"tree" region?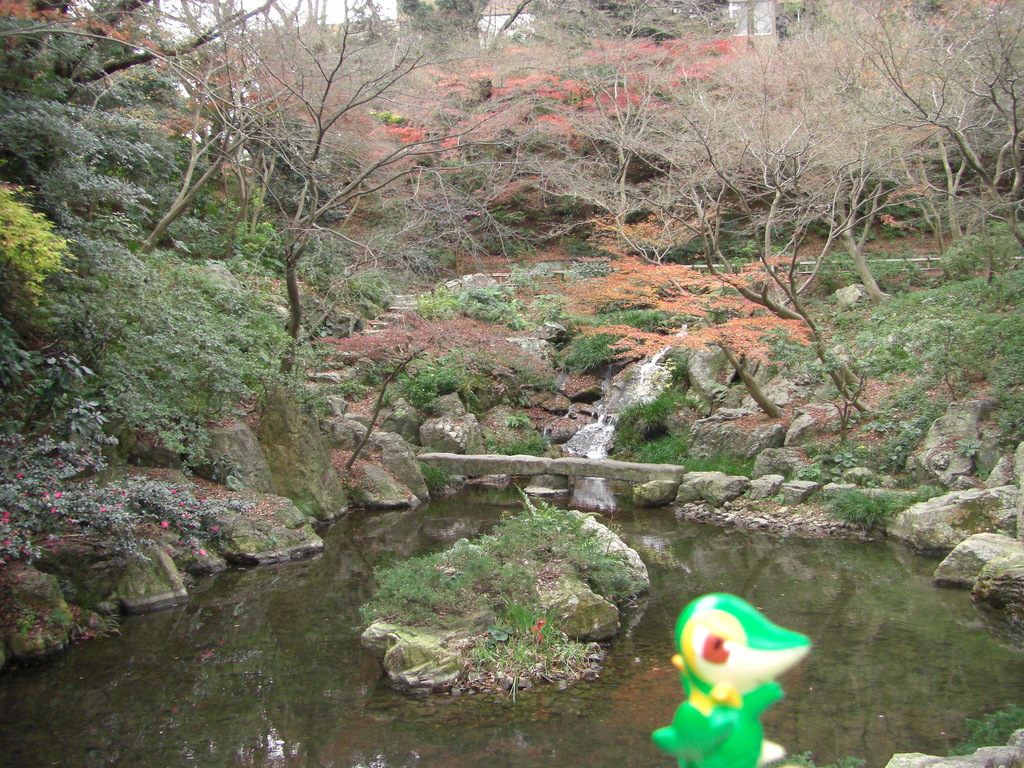
<bbox>497, 0, 929, 424</bbox>
